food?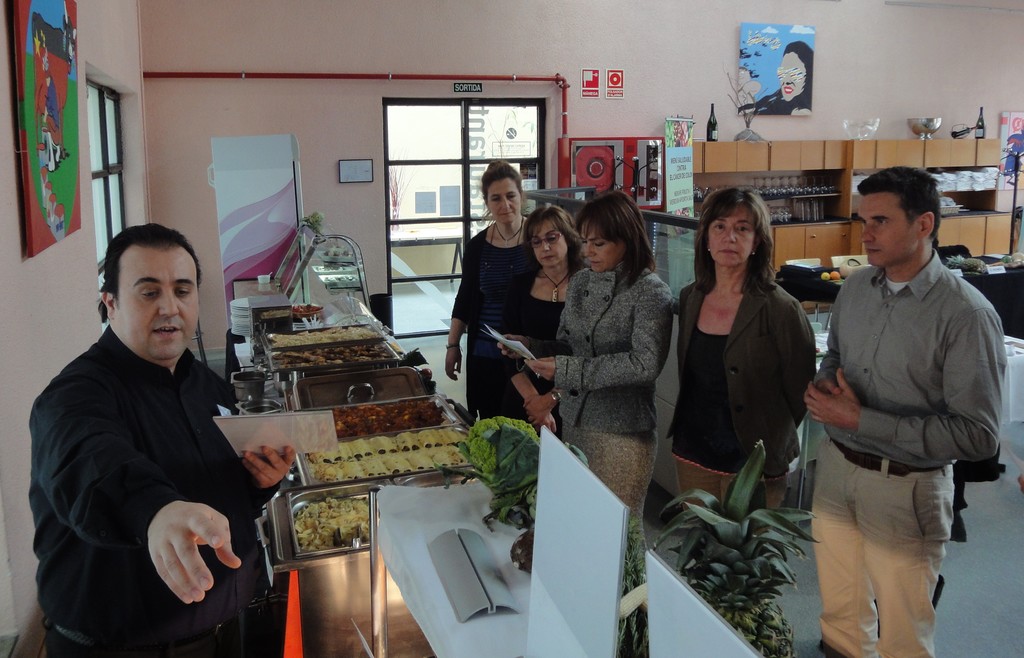
(left=269, top=342, right=383, bottom=373)
